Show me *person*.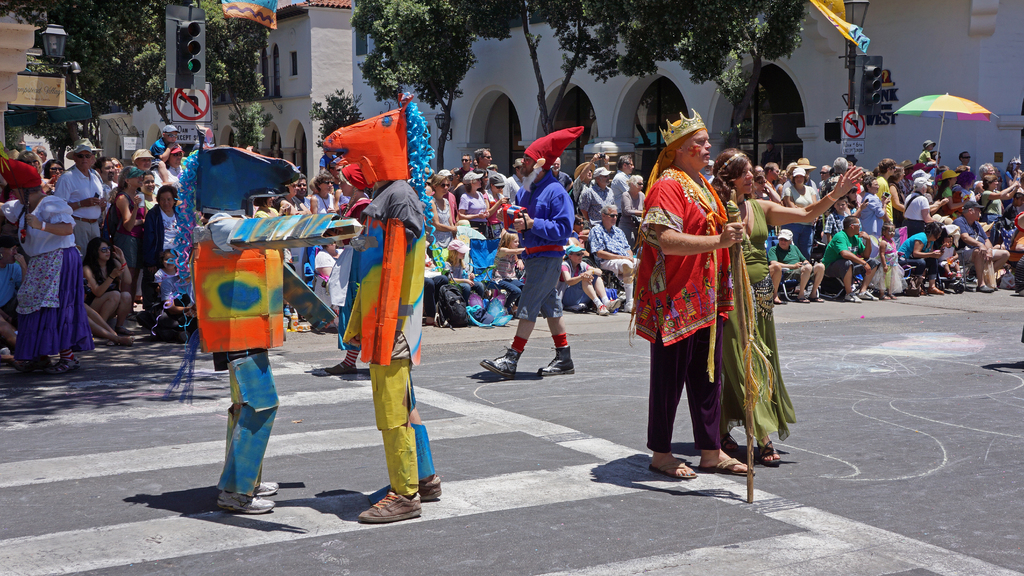
*person* is here: select_region(47, 138, 113, 251).
